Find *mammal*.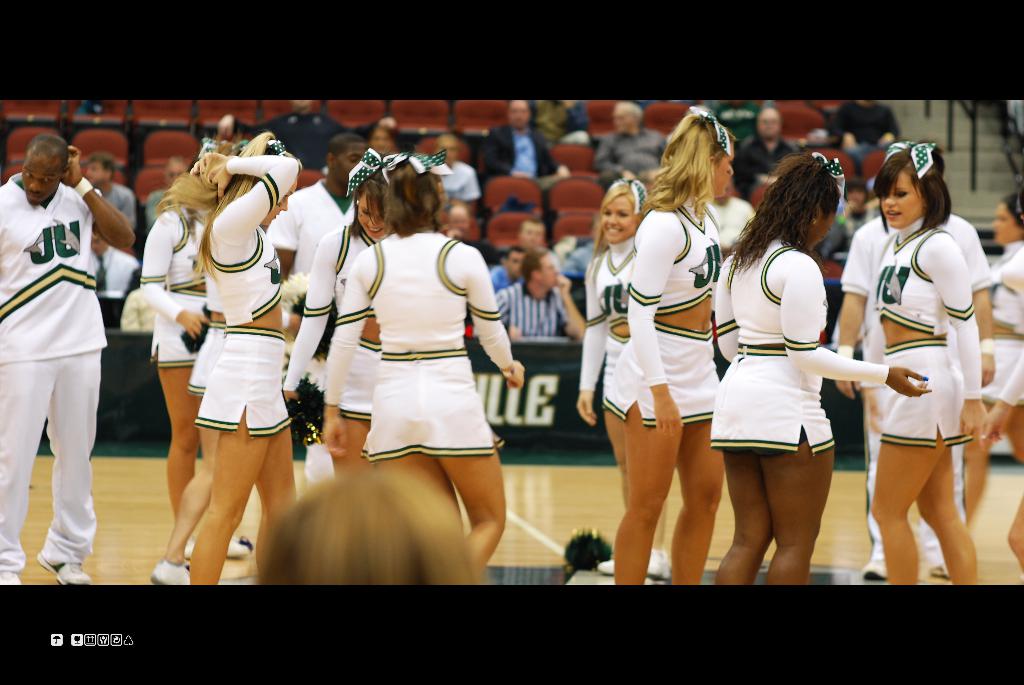
Rect(80, 153, 135, 226).
